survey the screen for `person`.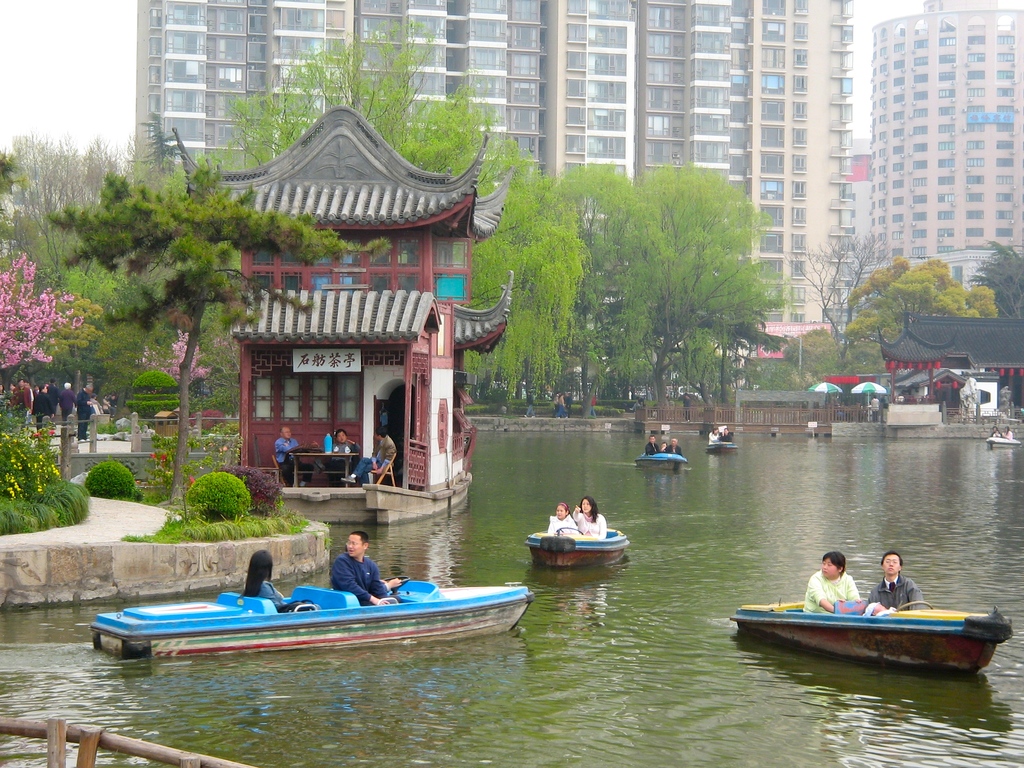
Survey found: [711, 428, 721, 442].
